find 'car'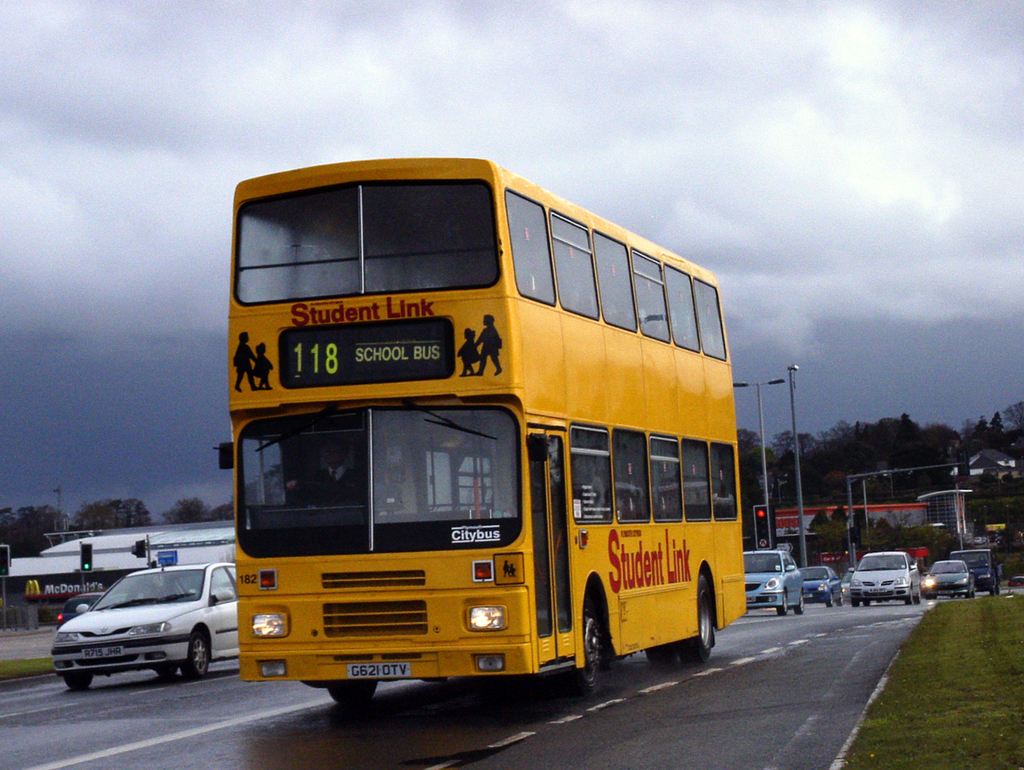
[52, 564, 238, 693]
